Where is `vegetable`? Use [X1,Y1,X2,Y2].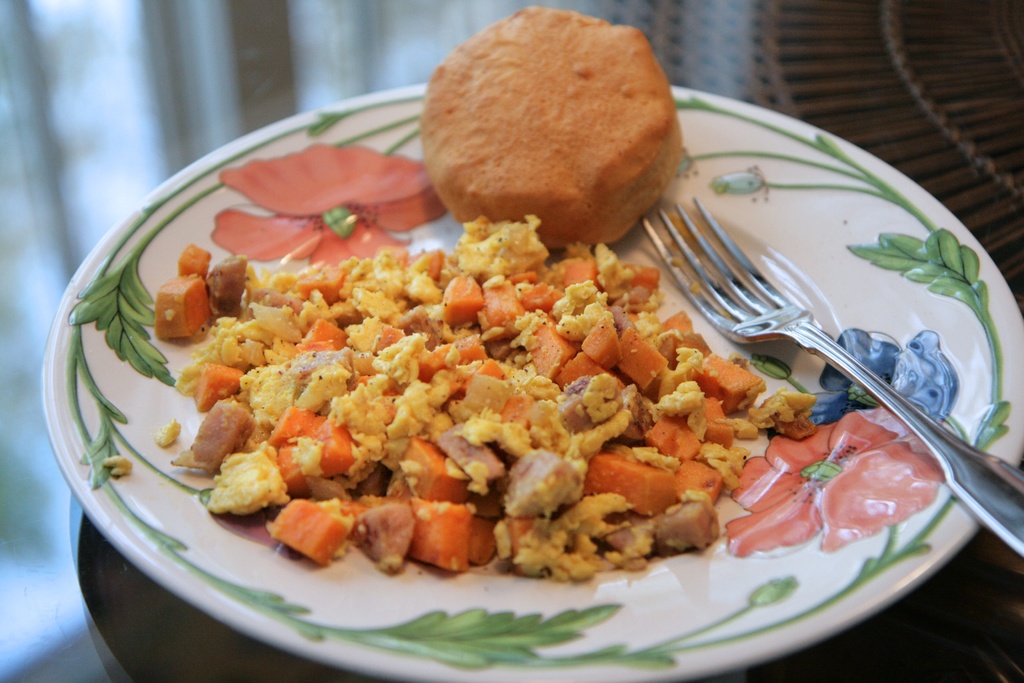
[298,314,346,350].
